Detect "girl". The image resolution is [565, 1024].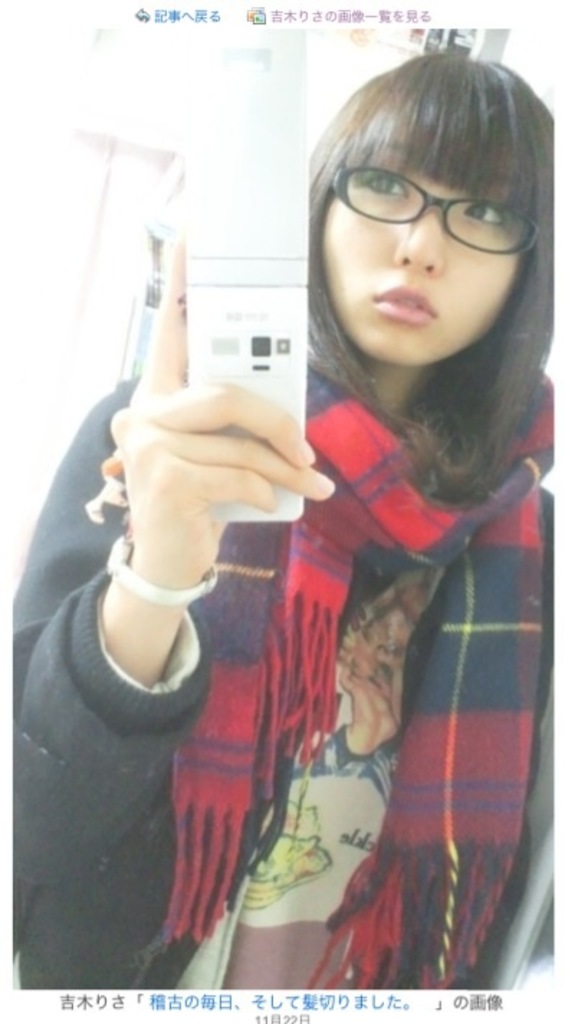
{"x1": 12, "y1": 46, "x2": 552, "y2": 991}.
